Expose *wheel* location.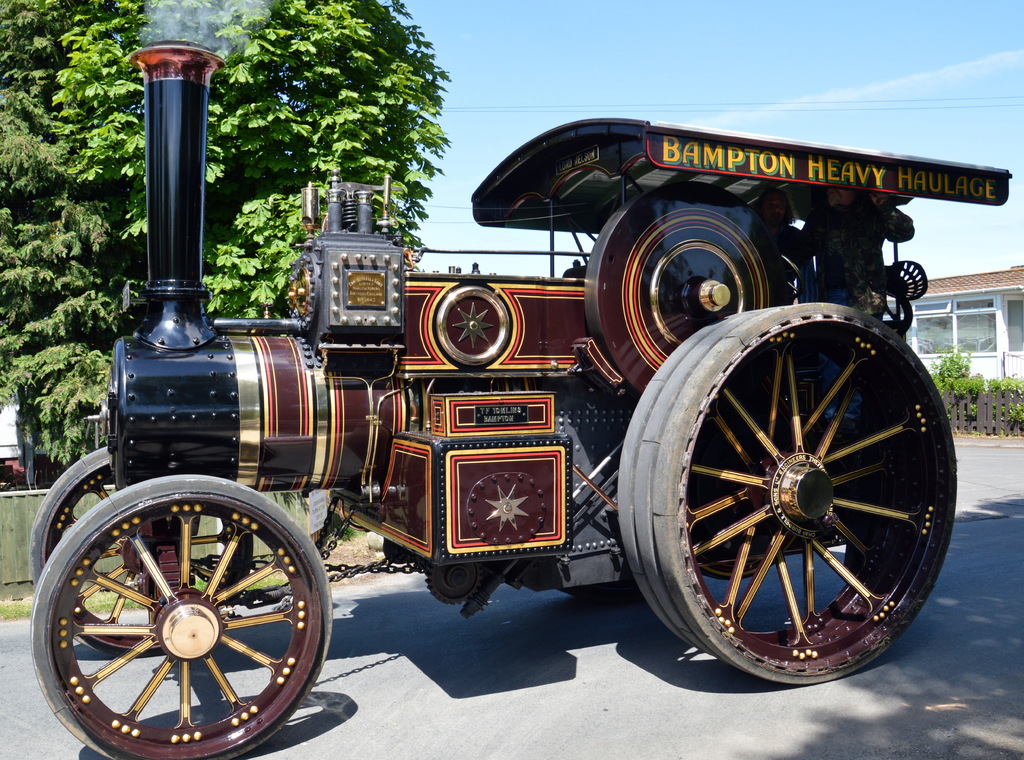
Exposed at bbox=(26, 450, 254, 658).
